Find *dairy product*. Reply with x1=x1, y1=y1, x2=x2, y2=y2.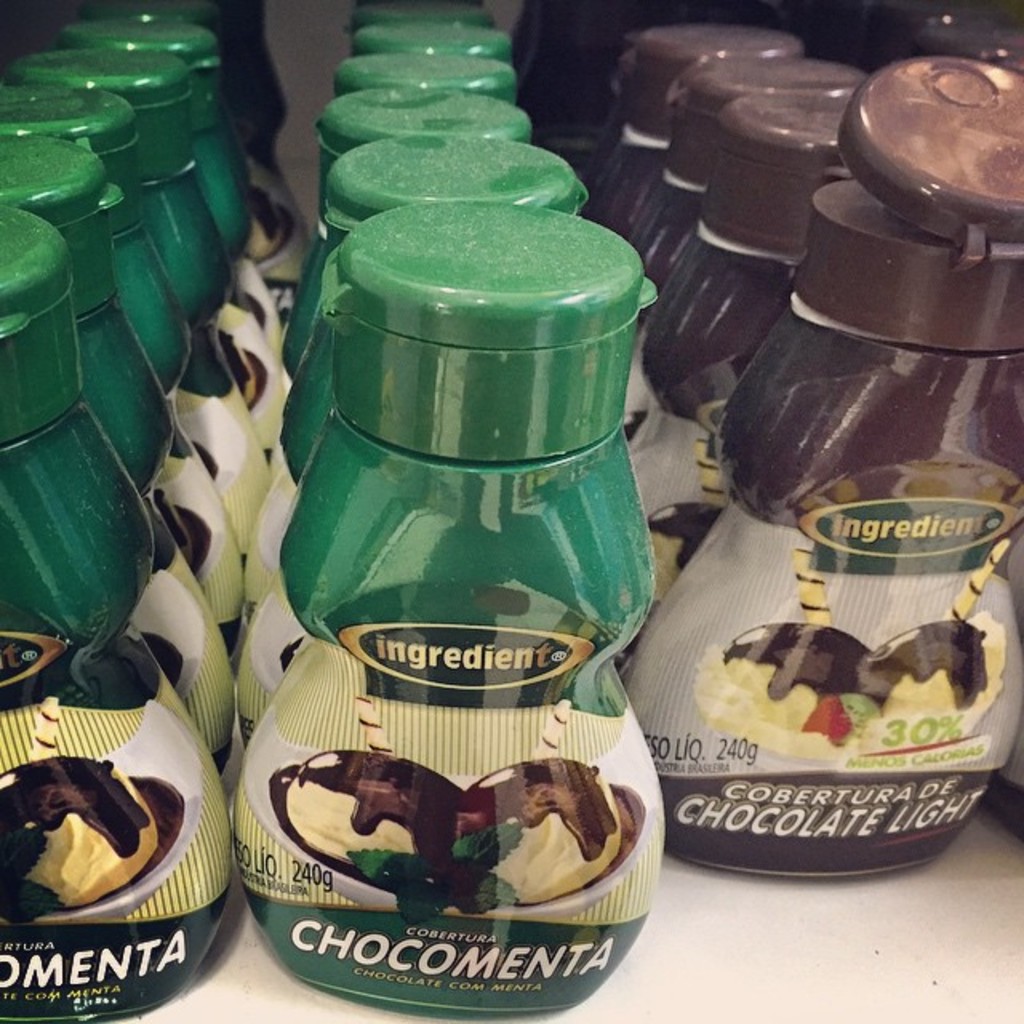
x1=298, y1=19, x2=510, y2=346.
